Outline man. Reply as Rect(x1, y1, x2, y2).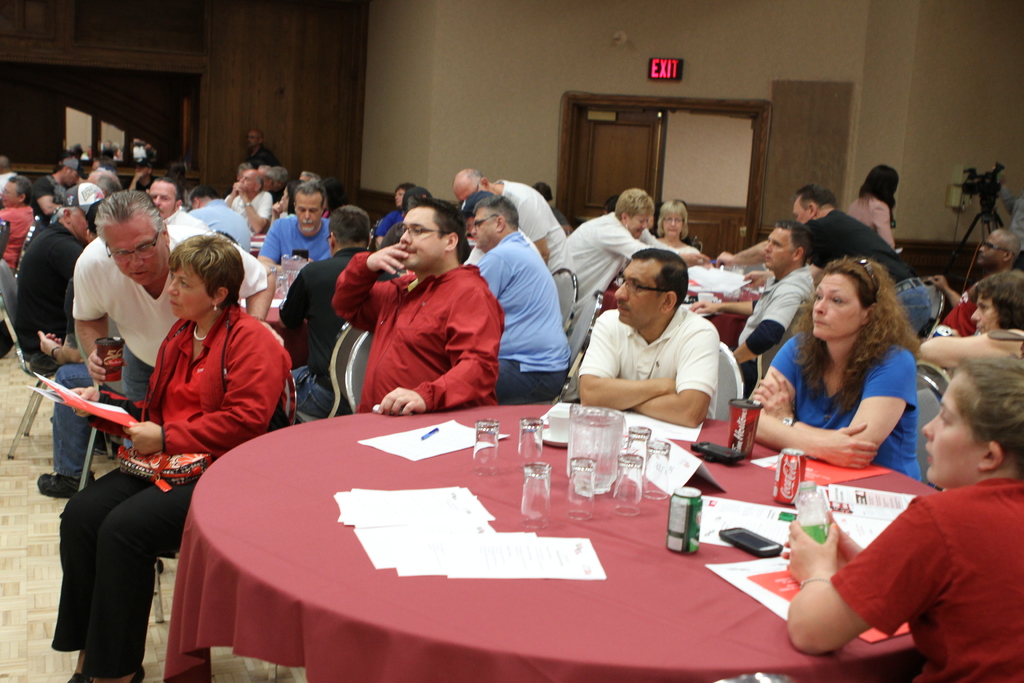
Rect(601, 197, 619, 215).
